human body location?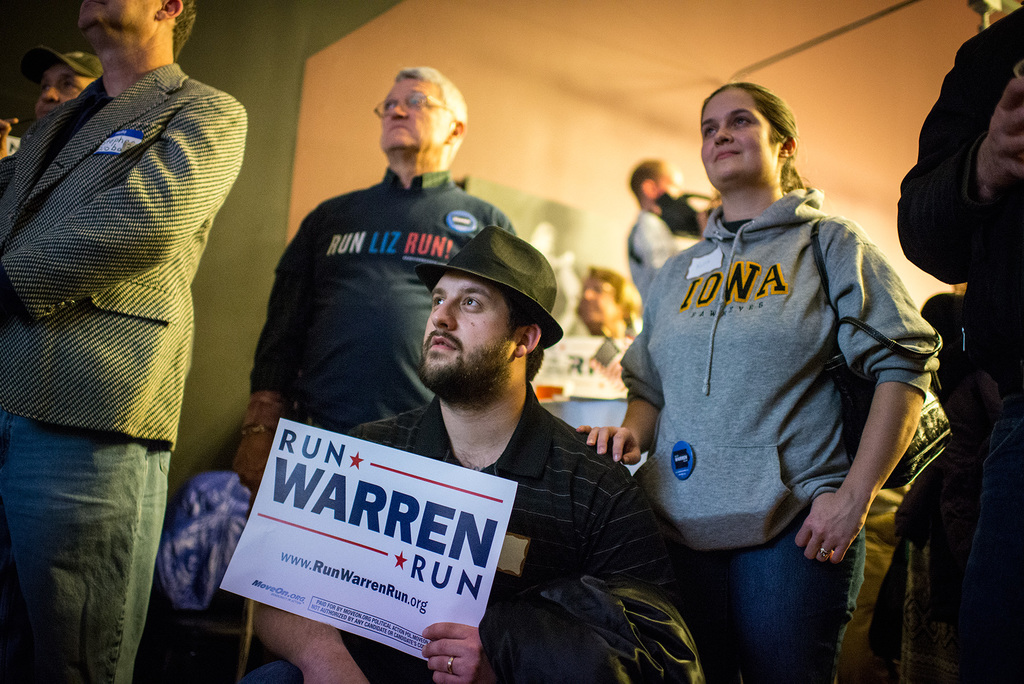
{"x1": 896, "y1": 6, "x2": 1023, "y2": 683}
